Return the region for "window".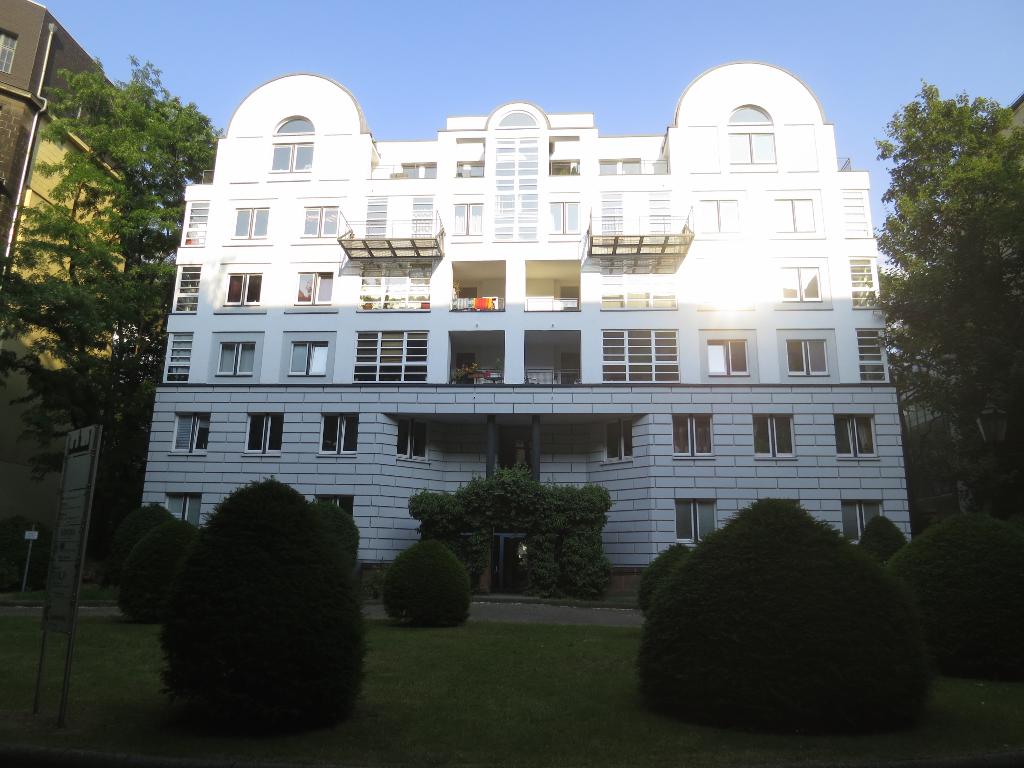
<region>676, 414, 718, 455</region>.
